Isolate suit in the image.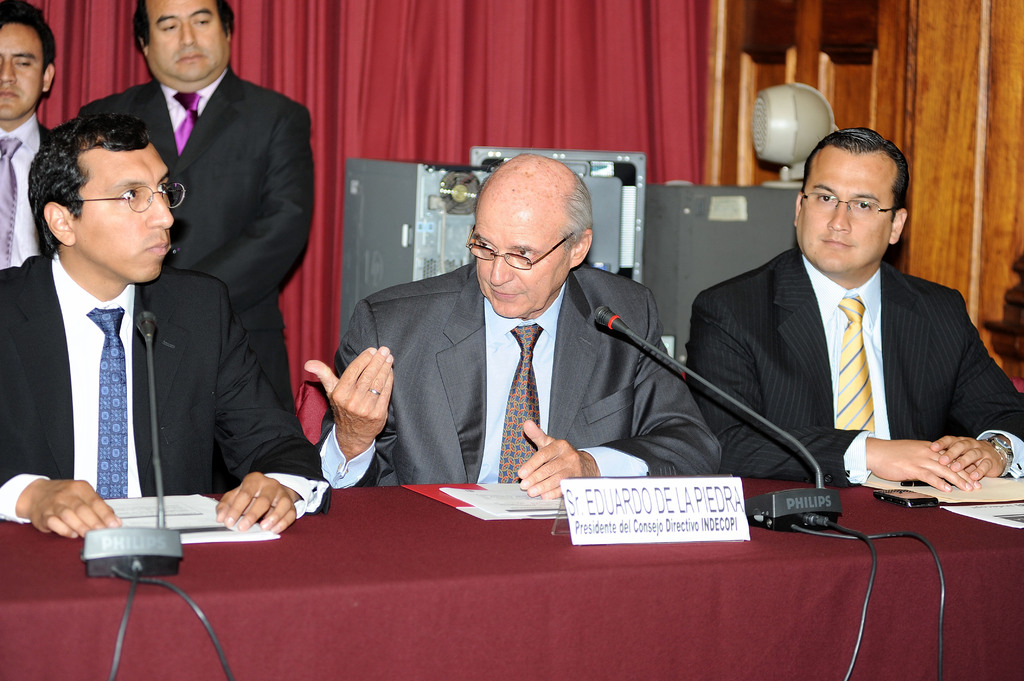
Isolated region: bbox=(0, 113, 58, 271).
